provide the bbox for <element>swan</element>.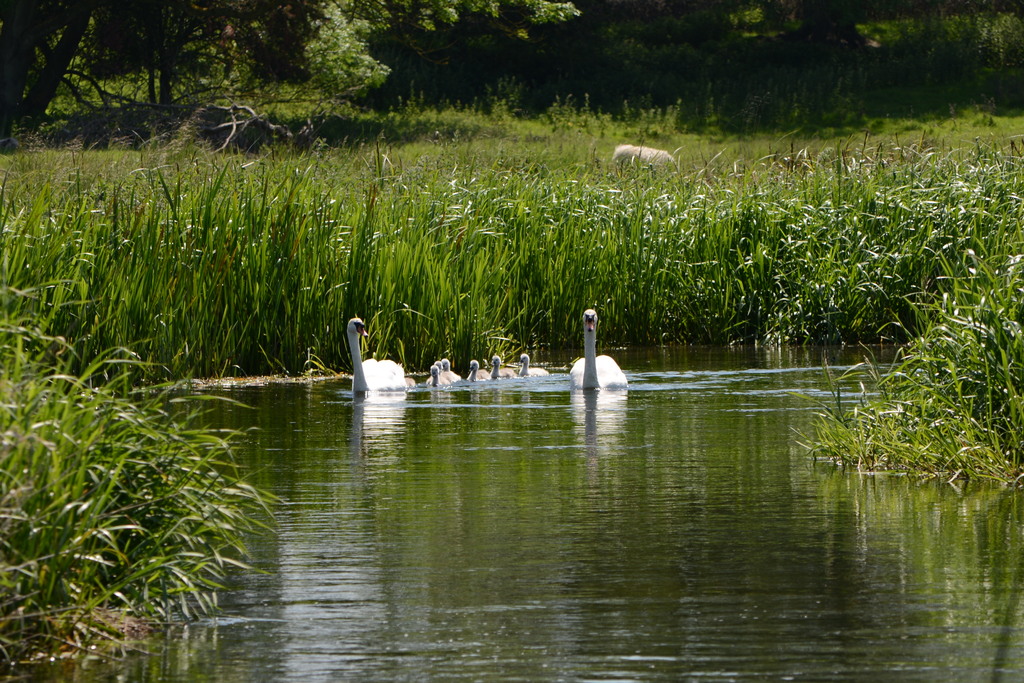
346, 315, 411, 393.
